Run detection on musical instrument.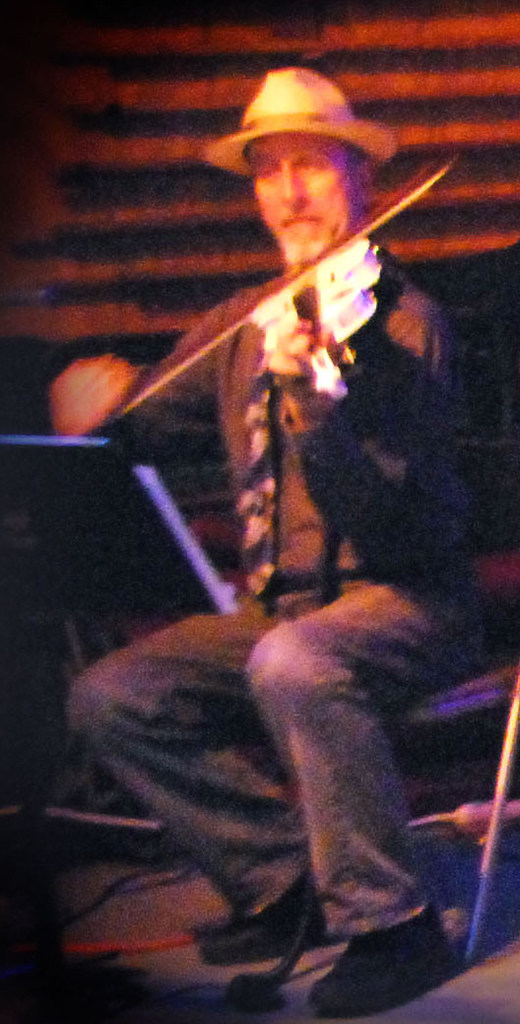
Result: box(153, 155, 452, 419).
